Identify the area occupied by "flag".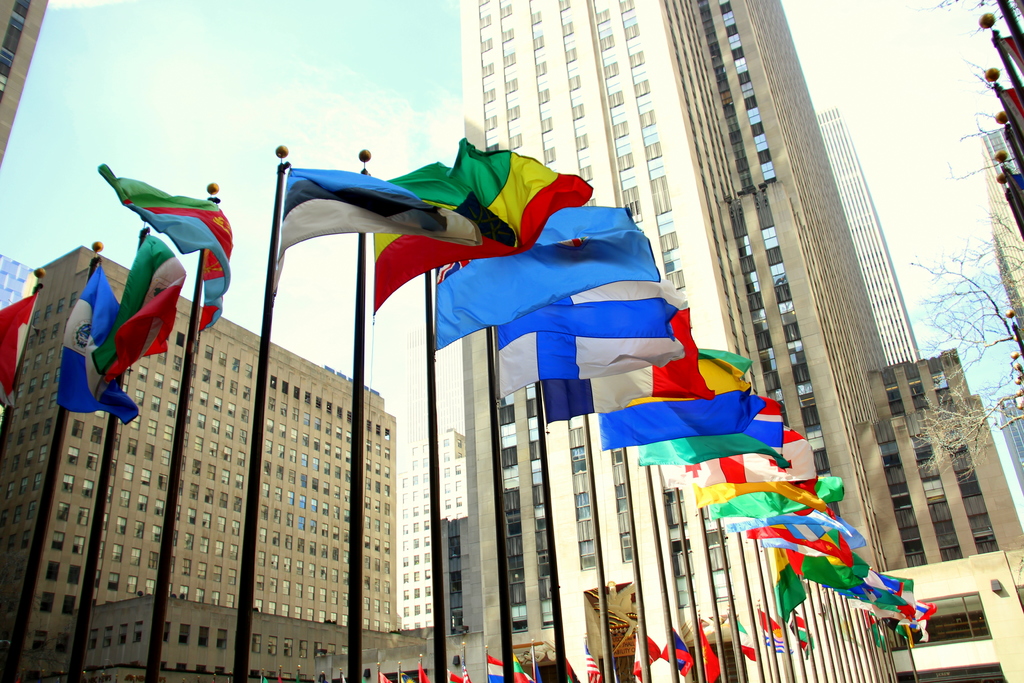
Area: 392, 663, 412, 682.
